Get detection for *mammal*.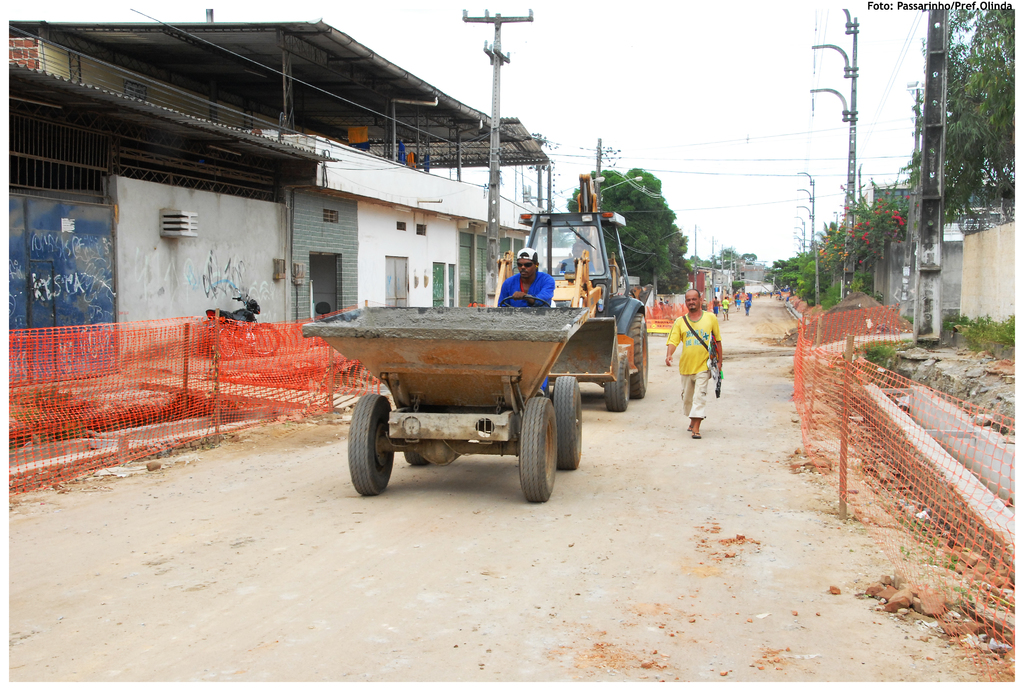
Detection: box(744, 296, 751, 314).
